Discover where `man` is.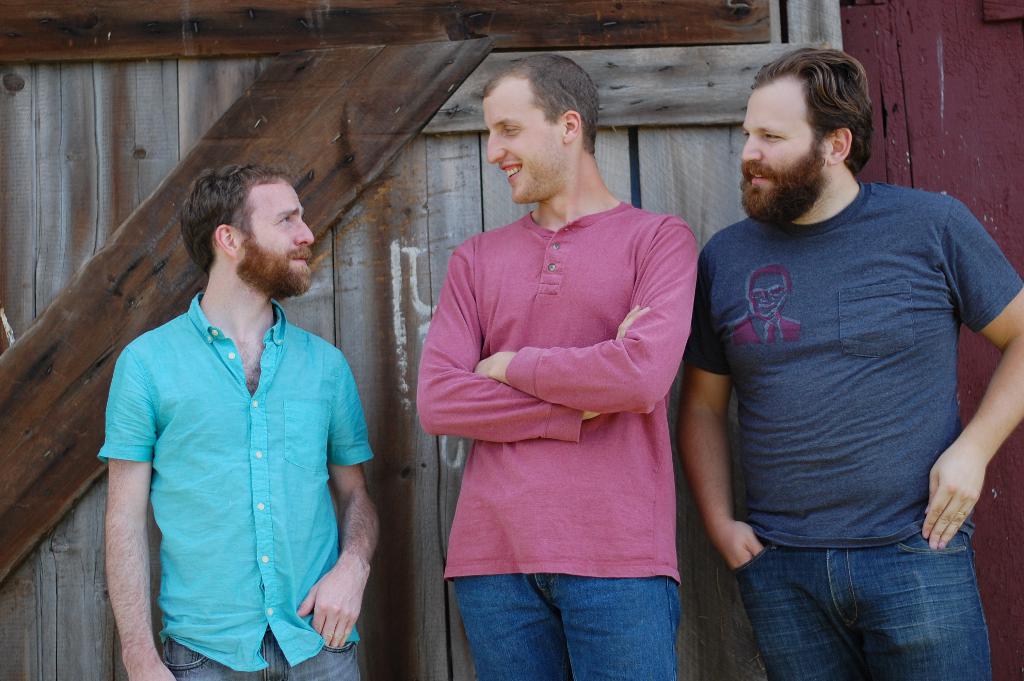
Discovered at [left=410, top=53, right=711, bottom=680].
